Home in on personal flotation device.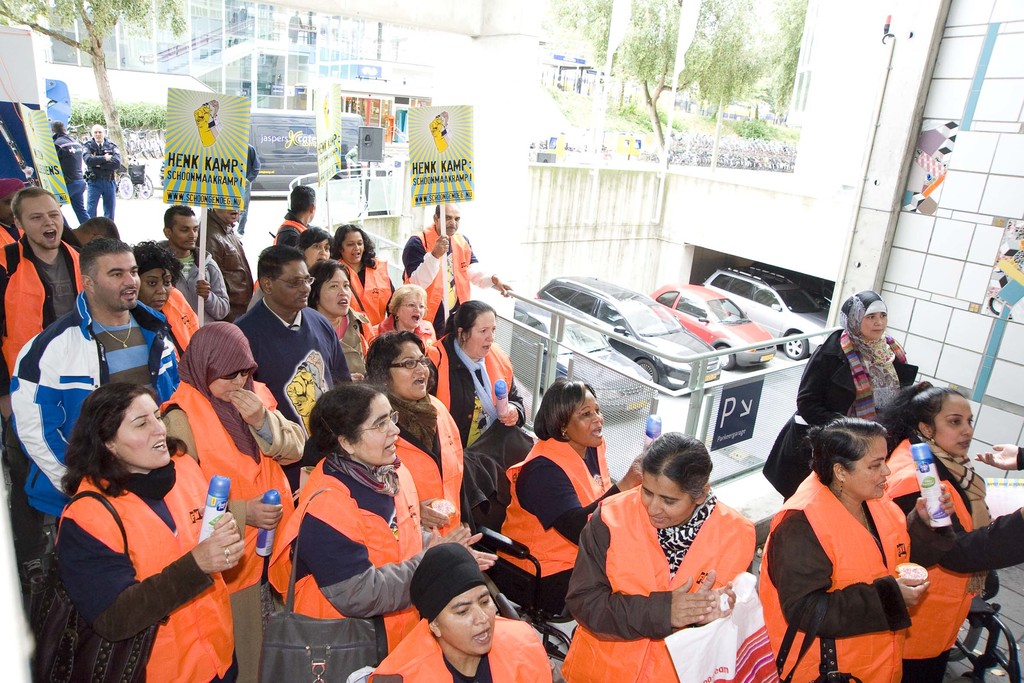
Homed in at <region>384, 386, 477, 542</region>.
